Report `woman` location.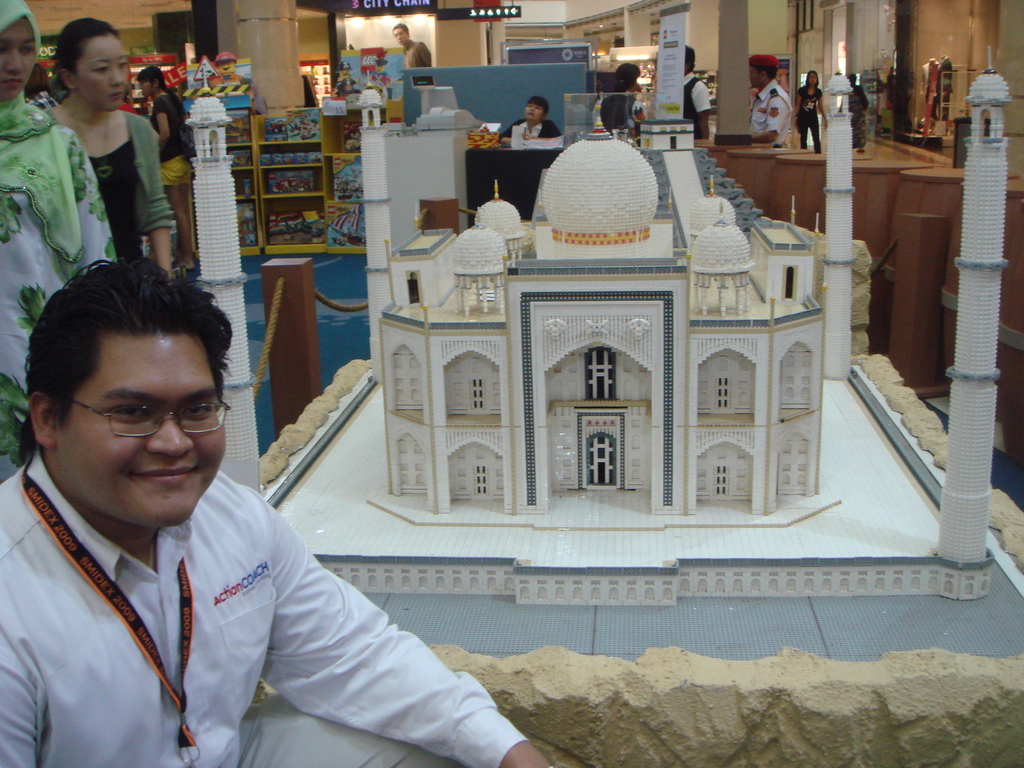
Report: {"left": 600, "top": 63, "right": 643, "bottom": 137}.
